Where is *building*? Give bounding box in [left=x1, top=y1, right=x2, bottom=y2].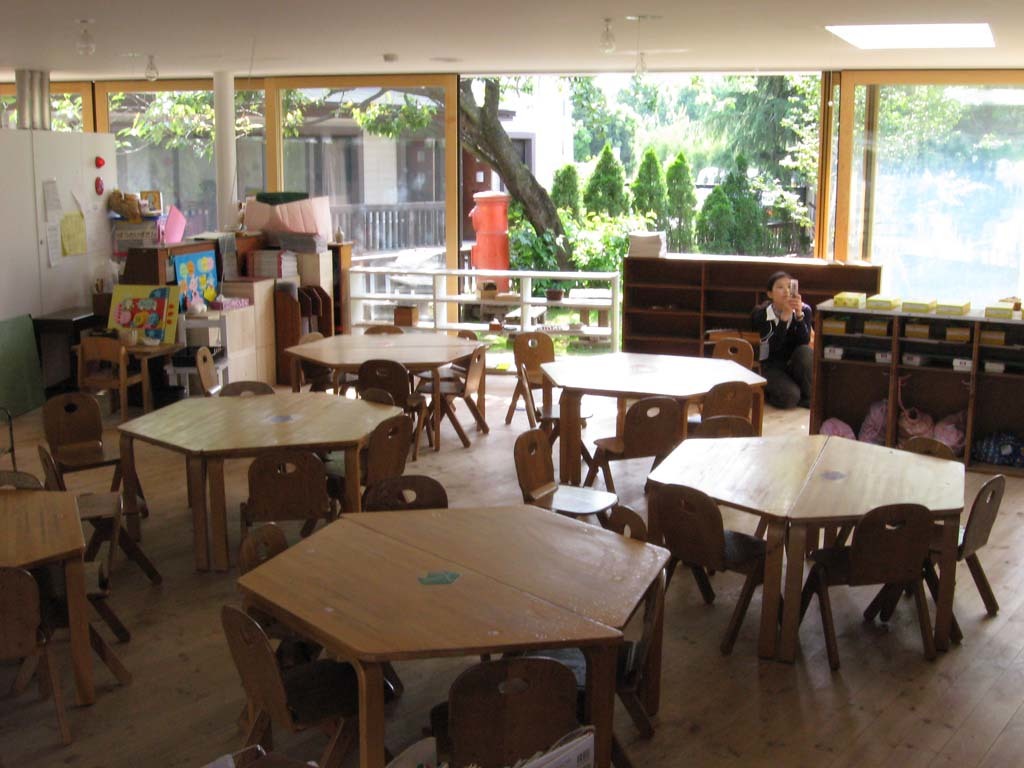
[left=0, top=1, right=1023, bottom=767].
